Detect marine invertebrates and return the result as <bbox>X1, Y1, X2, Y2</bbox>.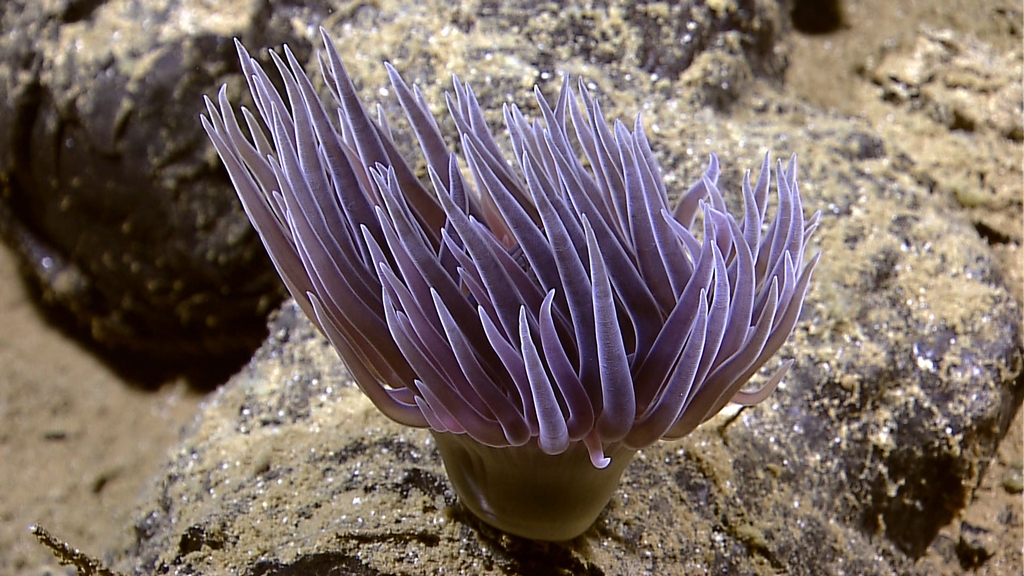
<bbox>199, 25, 819, 551</bbox>.
